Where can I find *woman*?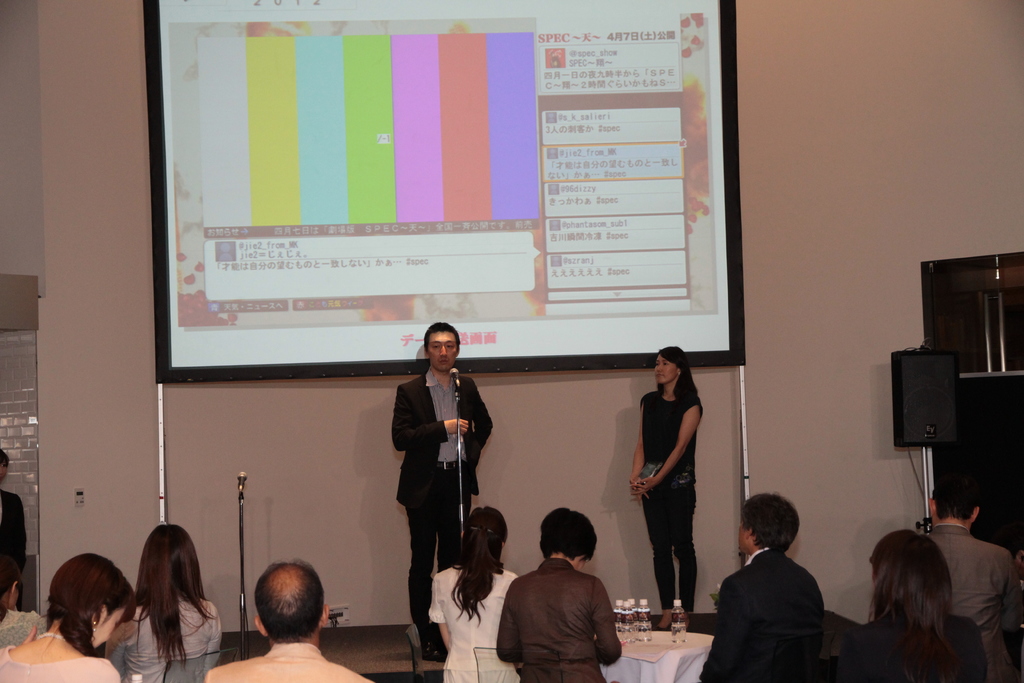
You can find it at [428,504,515,682].
